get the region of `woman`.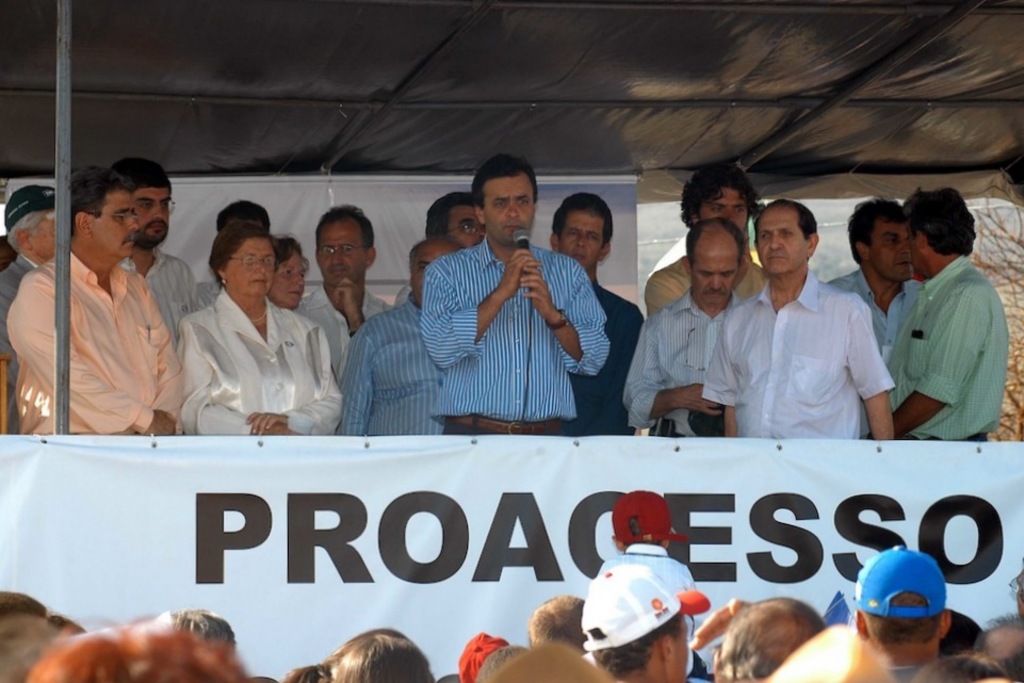
264/240/341/376.
